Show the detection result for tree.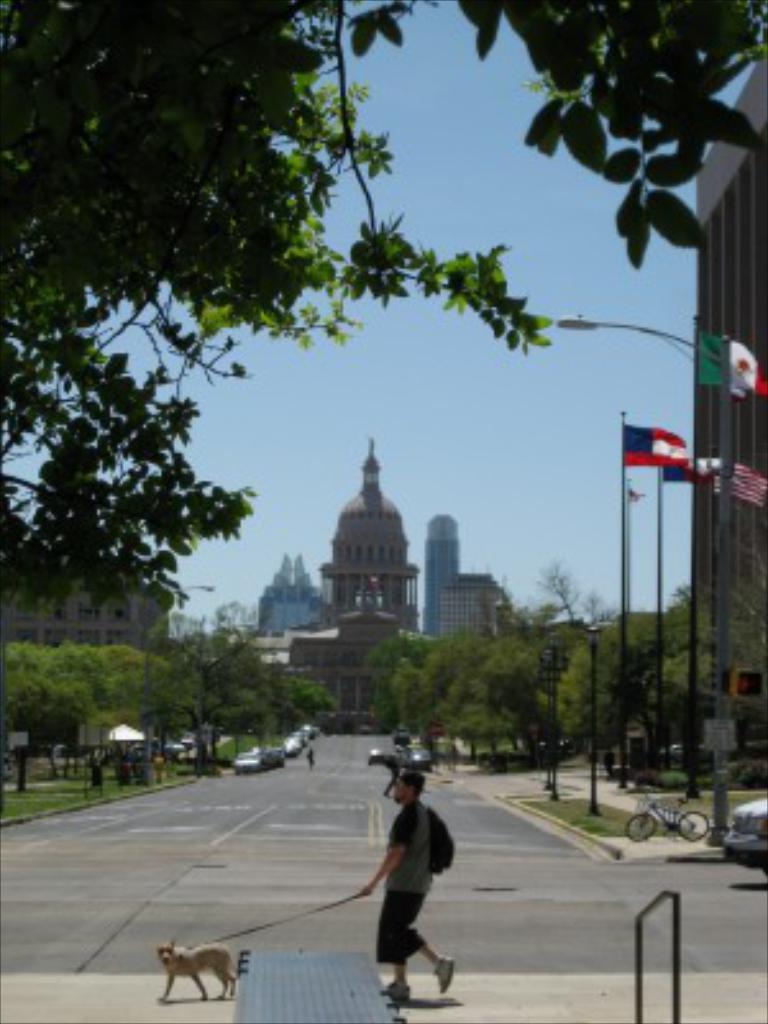
{"x1": 0, "y1": 640, "x2": 90, "y2": 796}.
